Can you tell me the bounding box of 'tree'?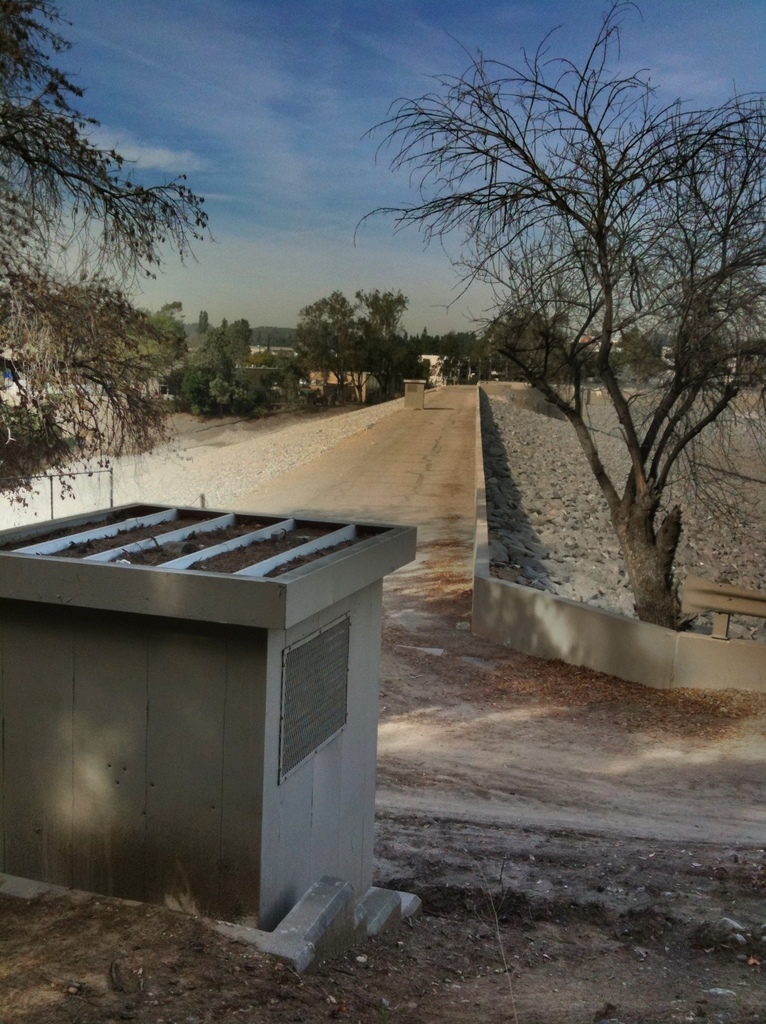
180:321:273:420.
